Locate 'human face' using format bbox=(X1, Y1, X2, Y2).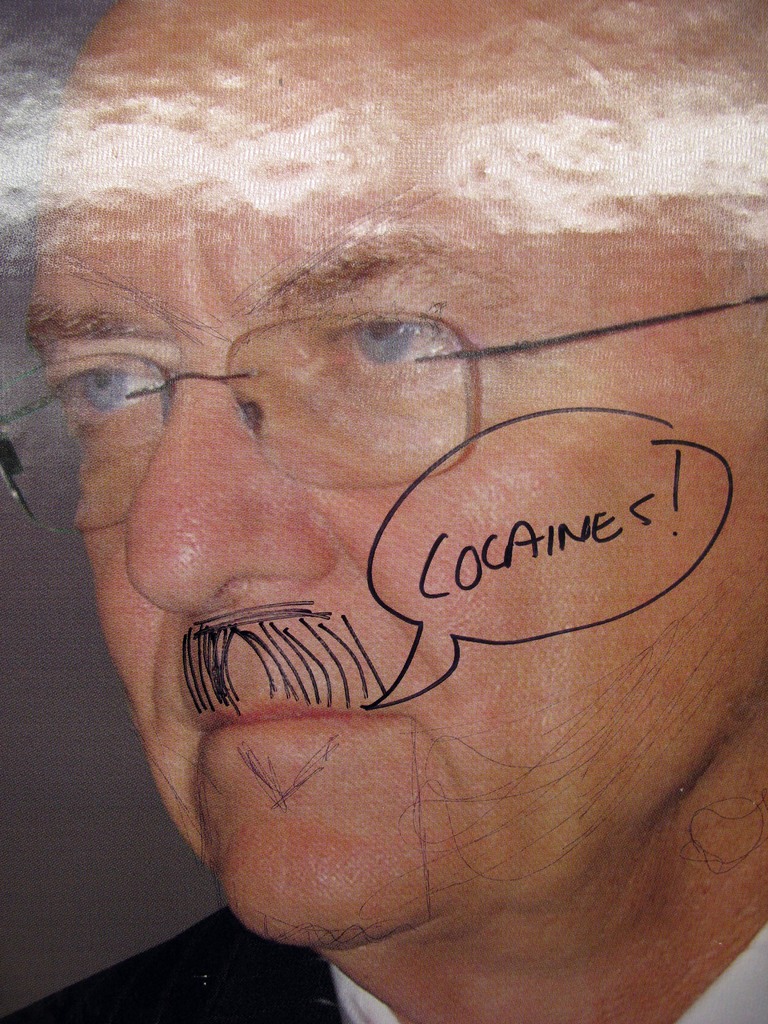
bbox=(22, 43, 767, 946).
